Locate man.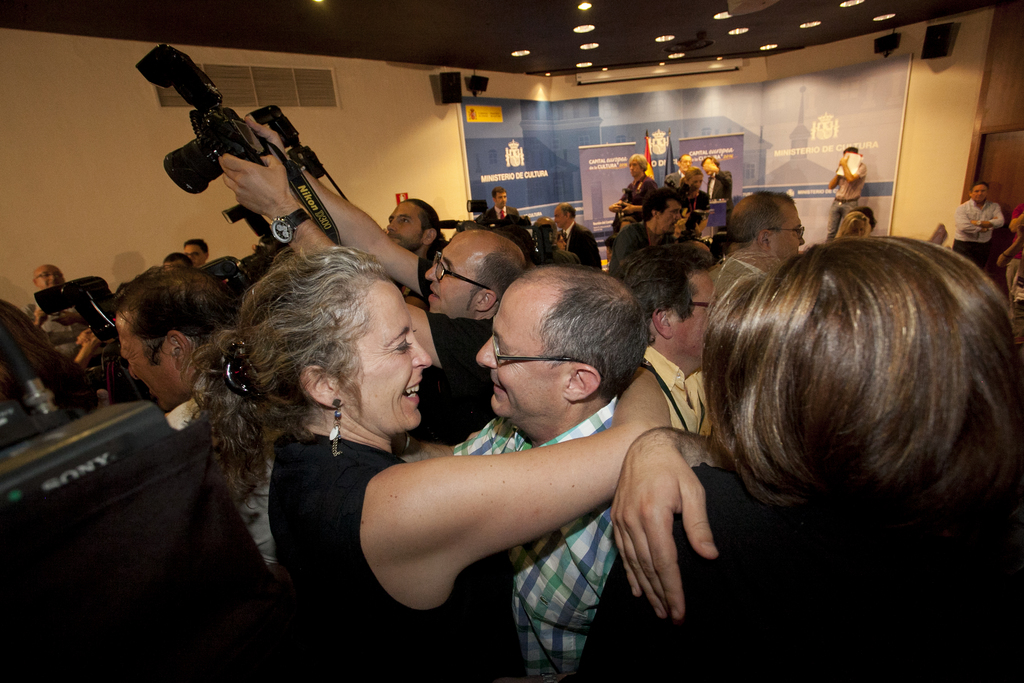
Bounding box: l=532, t=215, r=583, b=268.
